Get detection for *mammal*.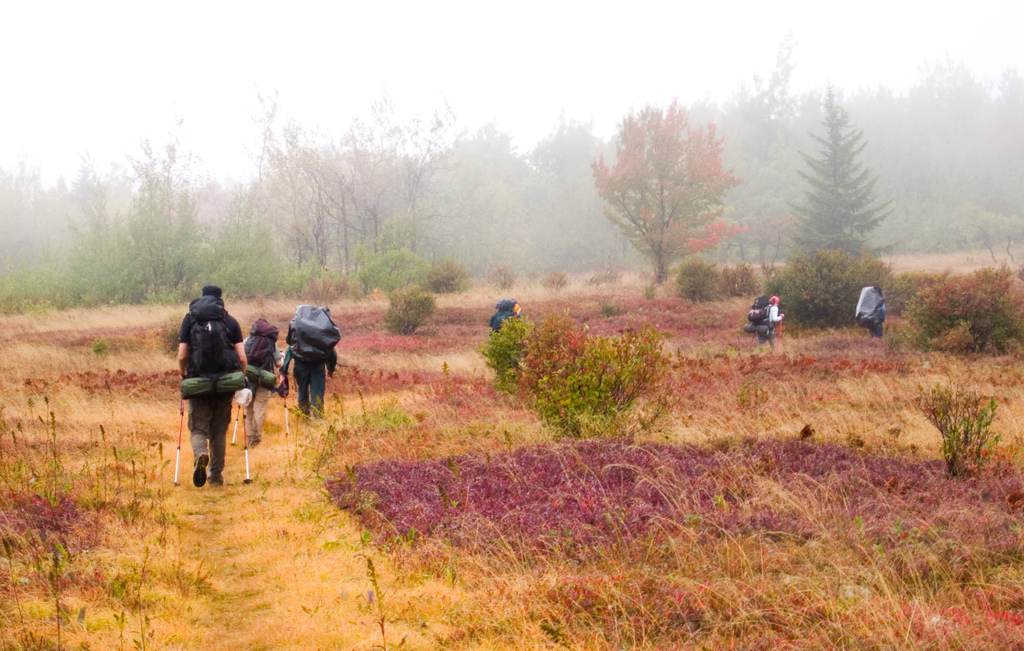
Detection: [left=241, top=319, right=285, bottom=442].
